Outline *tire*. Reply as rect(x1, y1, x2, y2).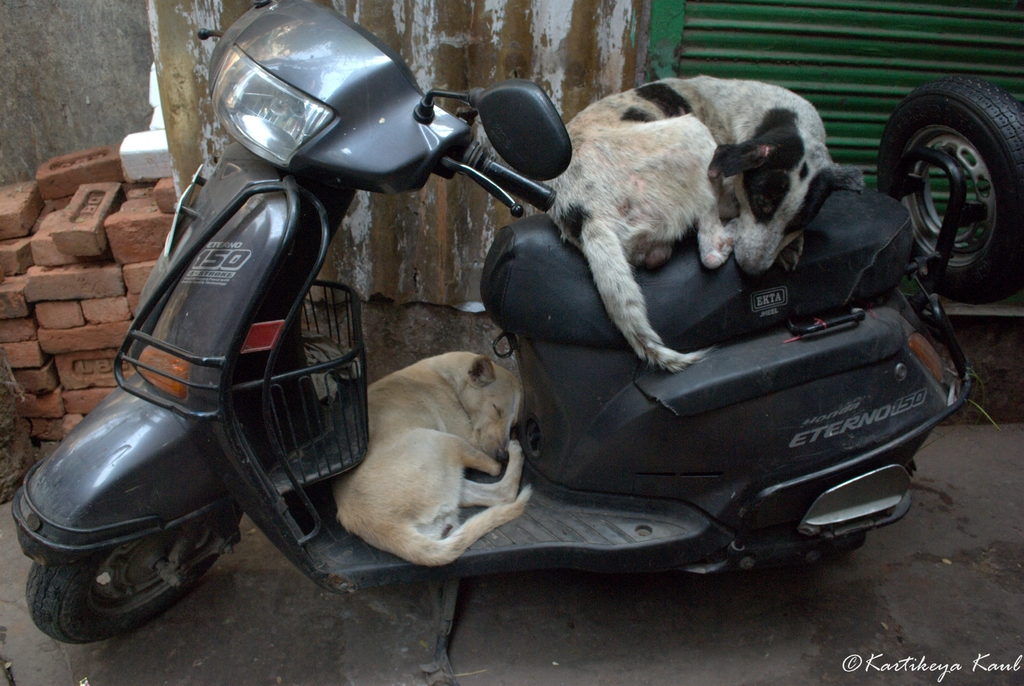
rect(895, 74, 1020, 285).
